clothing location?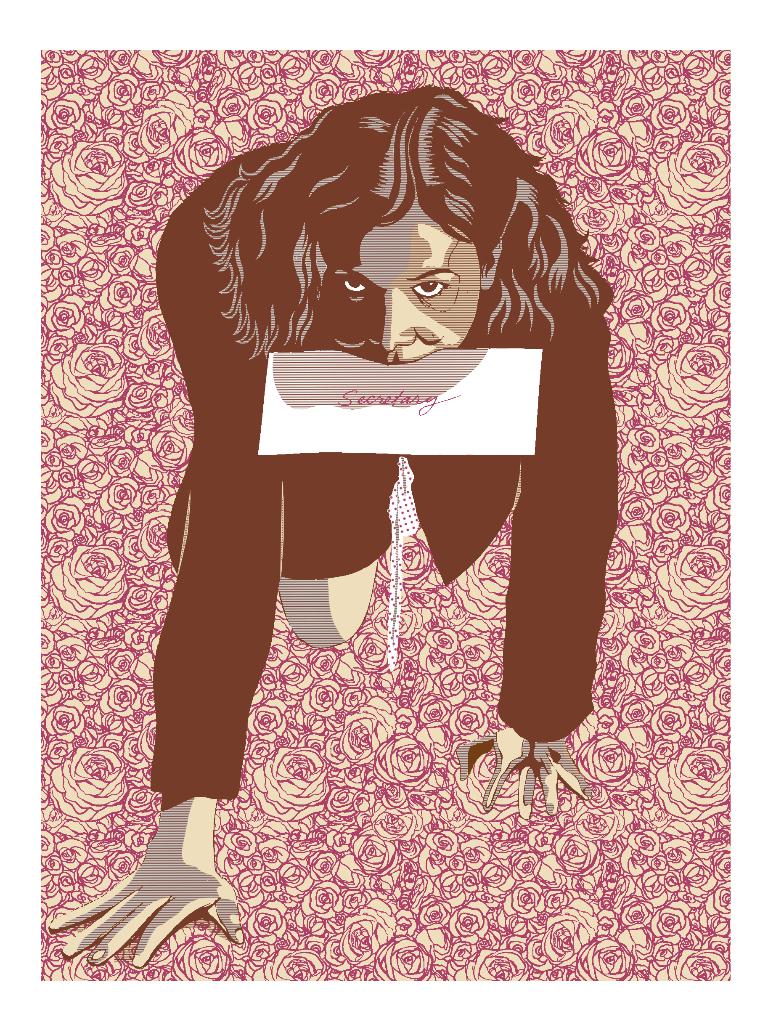
BBox(83, 137, 666, 920)
